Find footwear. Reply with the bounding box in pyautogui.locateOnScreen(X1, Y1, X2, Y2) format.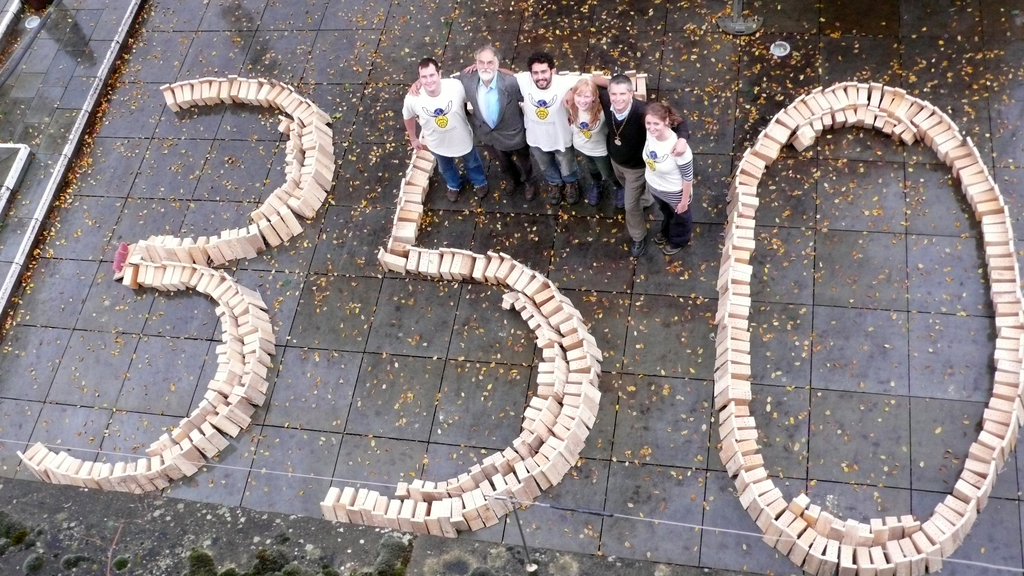
pyautogui.locateOnScreen(549, 188, 557, 207).
